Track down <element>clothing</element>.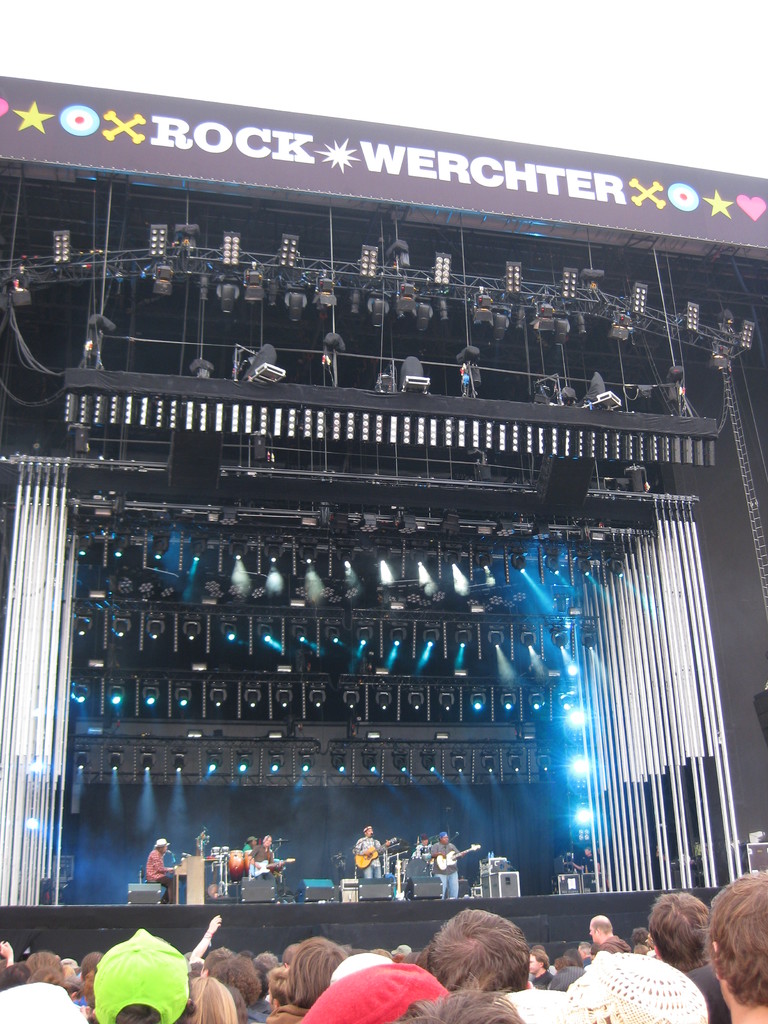
Tracked to Rect(158, 876, 176, 899).
